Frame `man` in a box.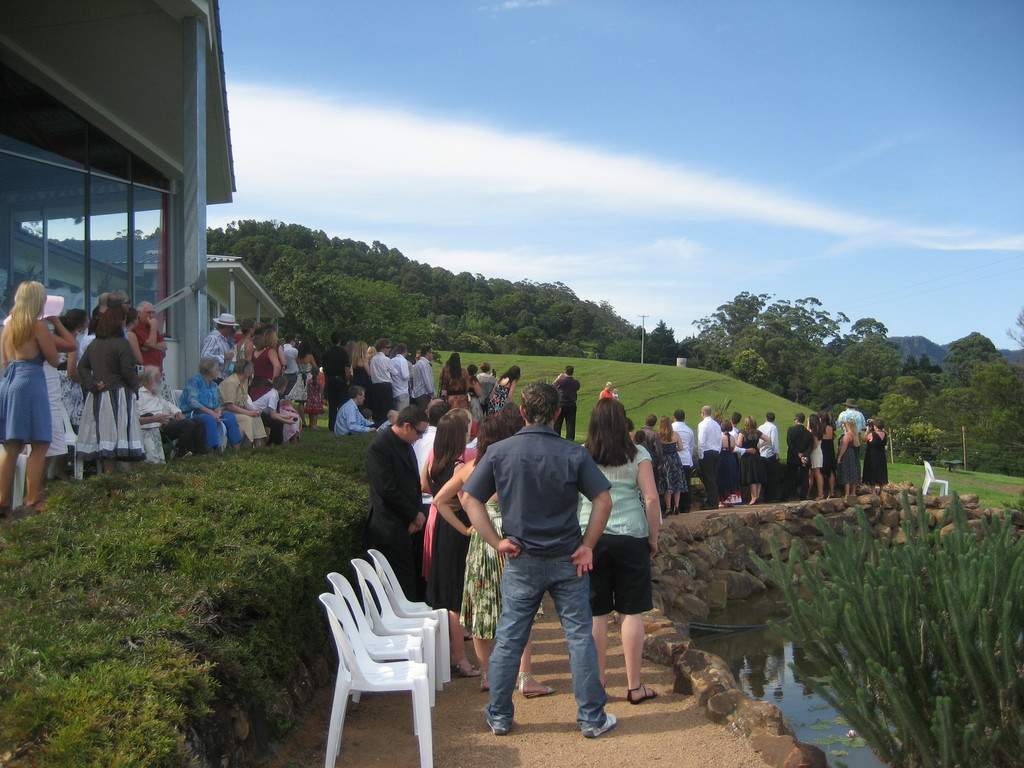
l=107, t=287, r=133, b=339.
